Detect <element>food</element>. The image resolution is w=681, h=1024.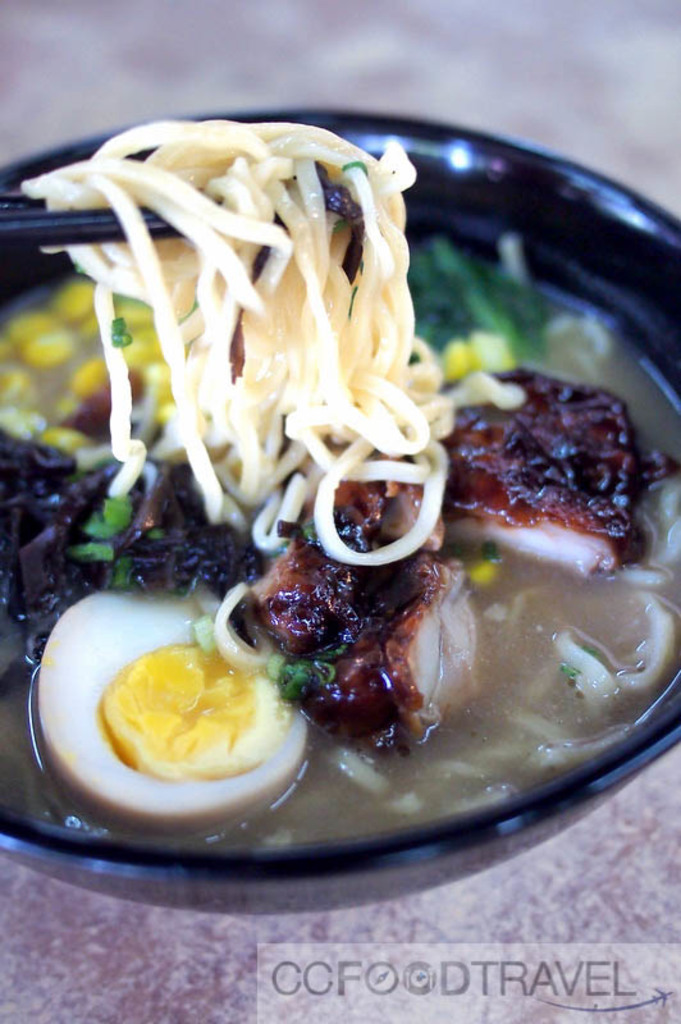
0,150,646,831.
